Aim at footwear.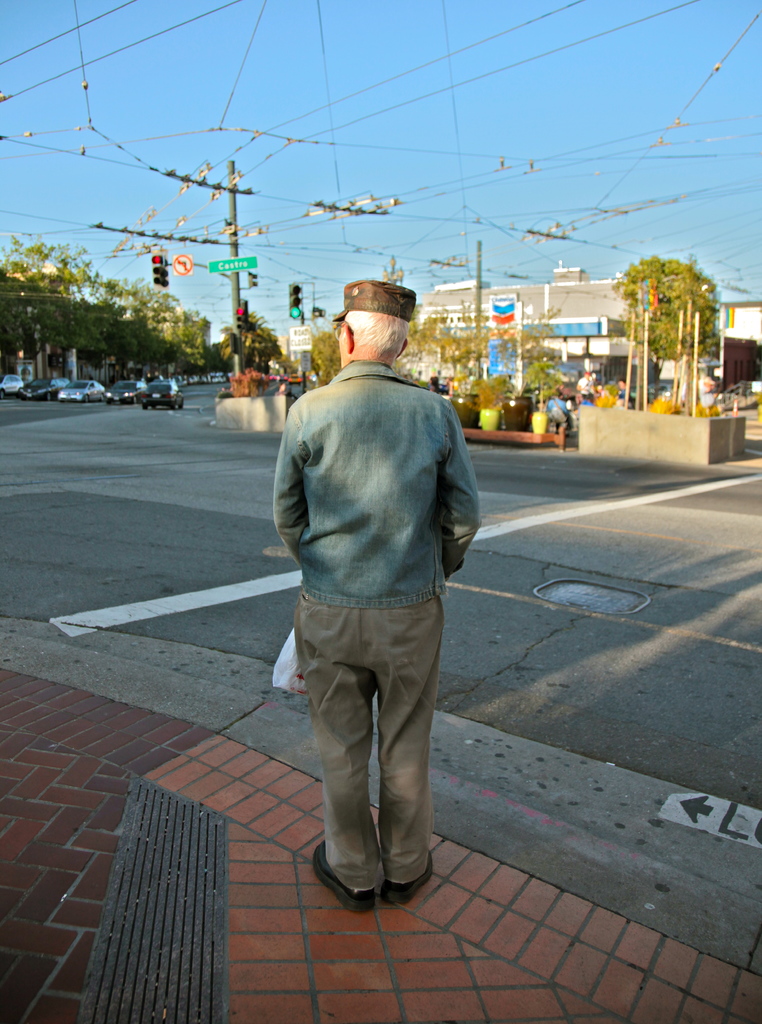
Aimed at {"x1": 393, "y1": 852, "x2": 433, "y2": 910}.
